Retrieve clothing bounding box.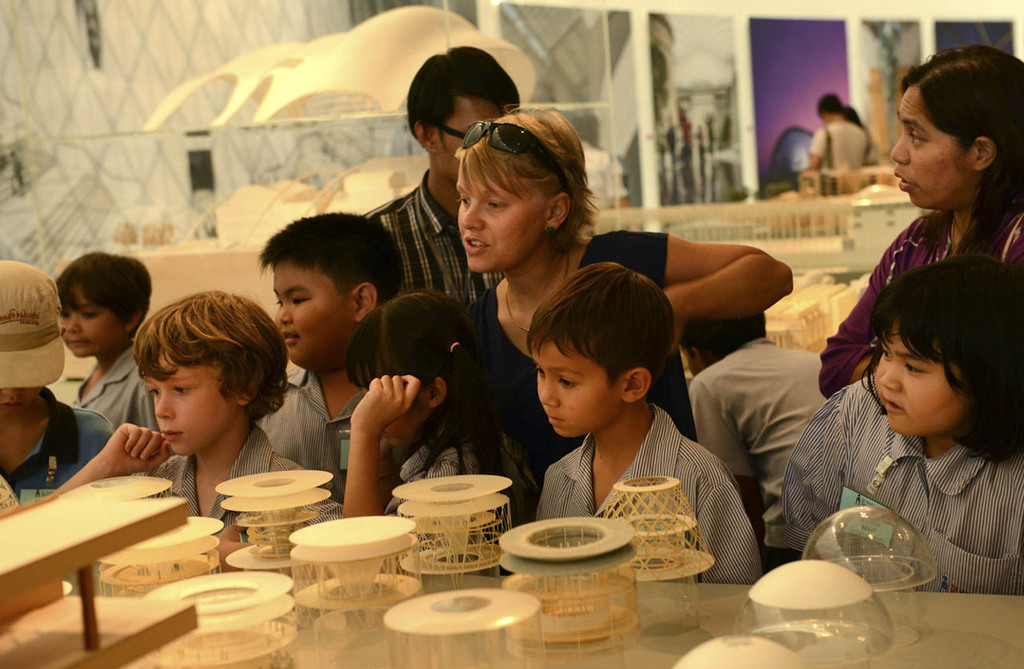
Bounding box: Rect(366, 166, 506, 304).
